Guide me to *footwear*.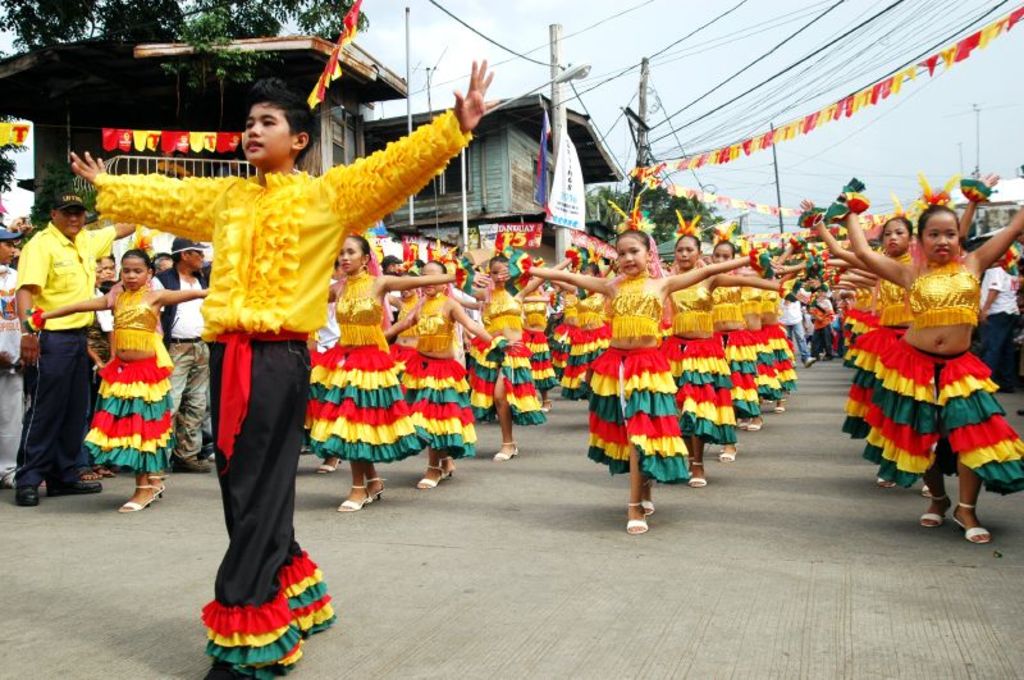
Guidance: [918,496,950,529].
